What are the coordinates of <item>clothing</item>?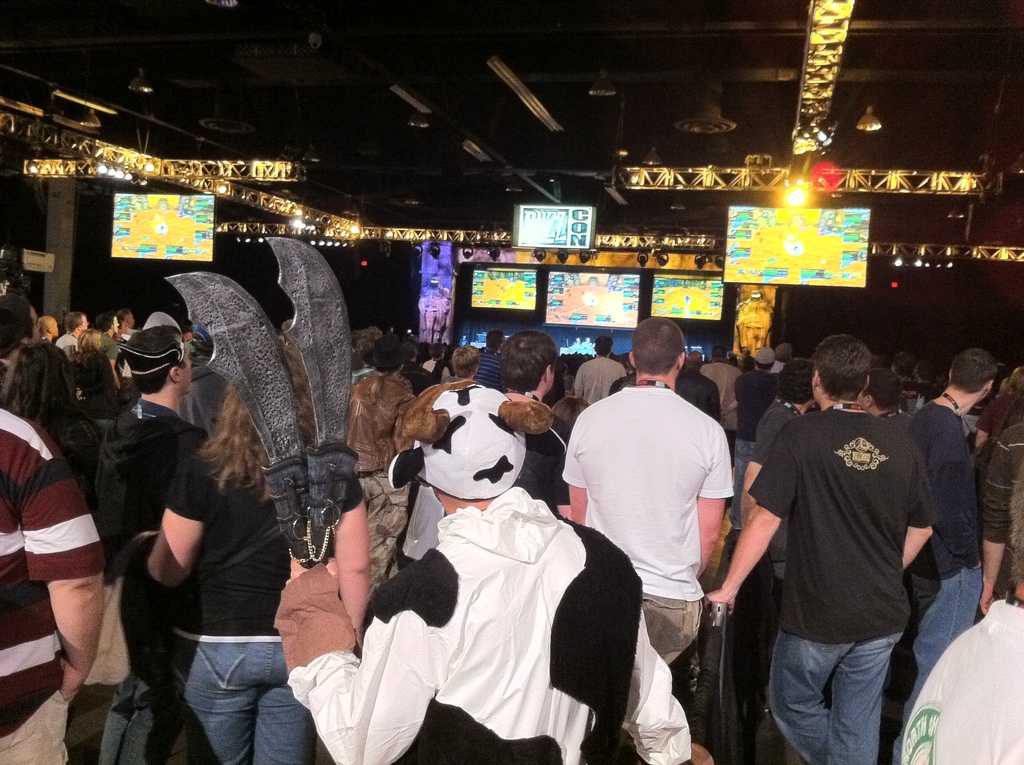
x1=703, y1=356, x2=738, y2=439.
